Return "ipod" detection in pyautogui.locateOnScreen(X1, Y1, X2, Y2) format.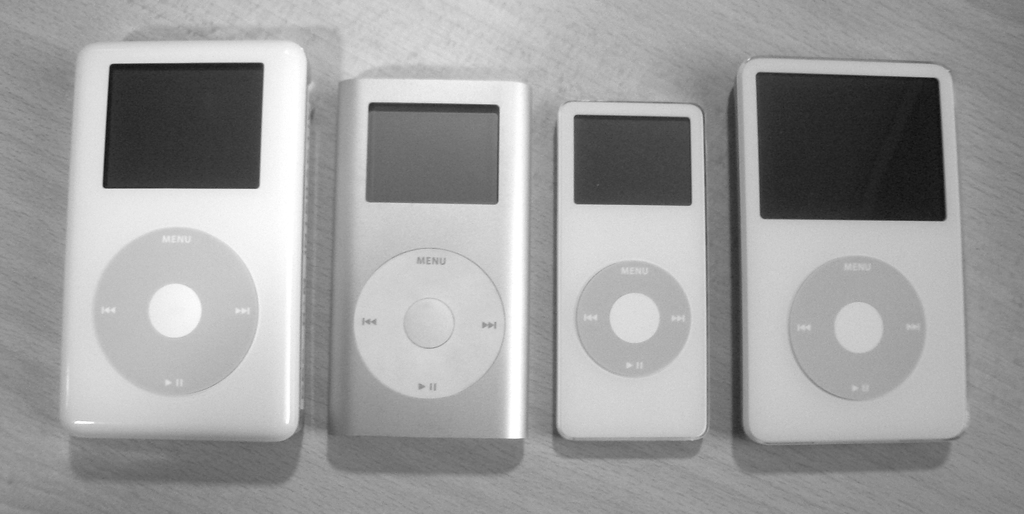
pyautogui.locateOnScreen(56, 36, 307, 438).
